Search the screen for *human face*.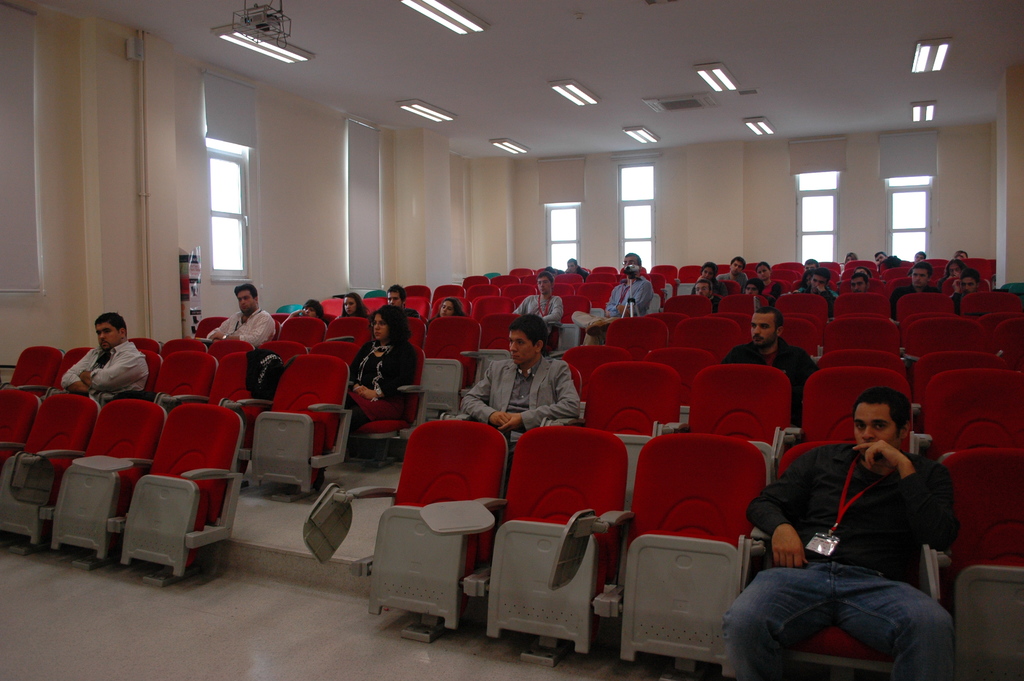
Found at [x1=374, y1=313, x2=388, y2=340].
